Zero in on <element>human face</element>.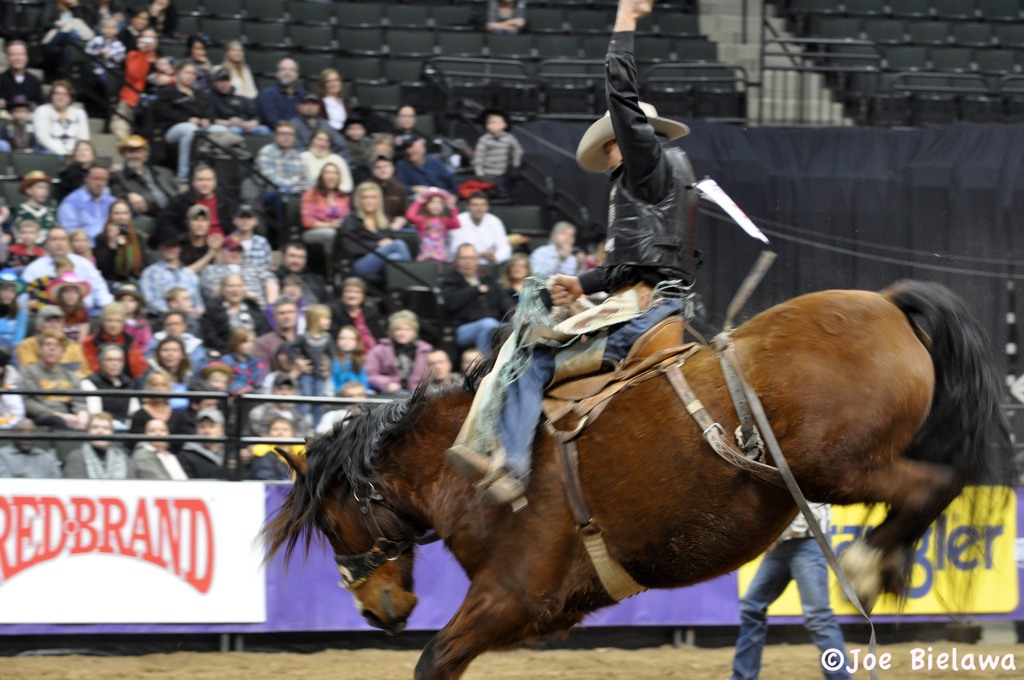
Zeroed in: {"left": 29, "top": 178, "right": 44, "bottom": 204}.
